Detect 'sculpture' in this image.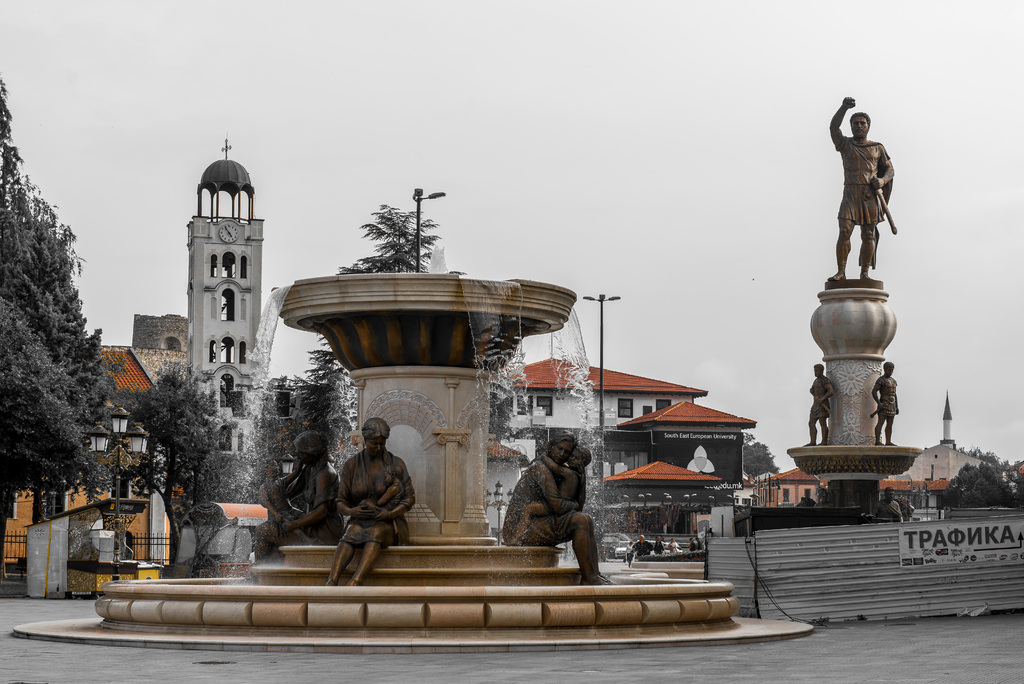
Detection: 830 96 892 288.
